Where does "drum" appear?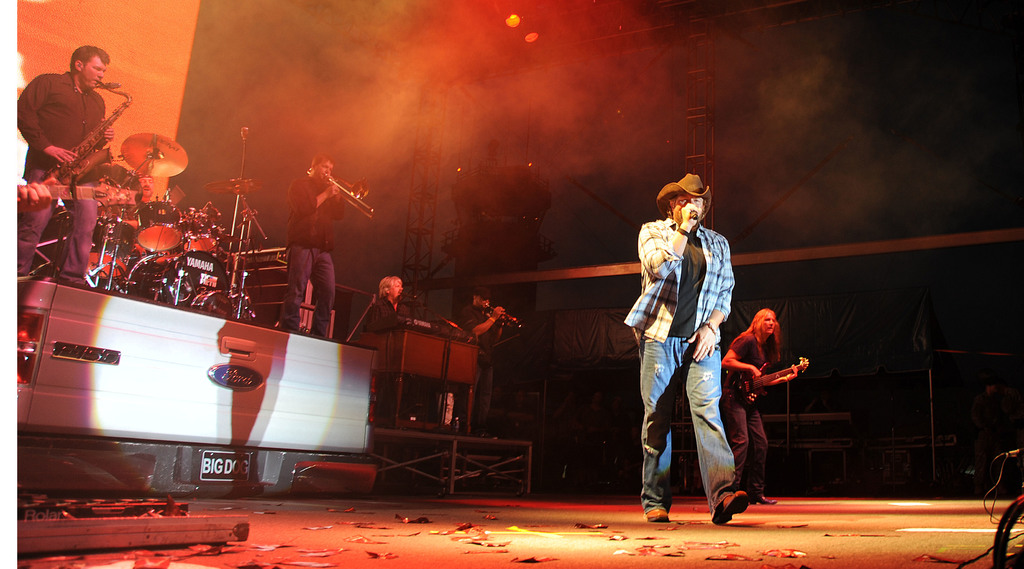
Appears at [x1=88, y1=216, x2=136, y2=280].
